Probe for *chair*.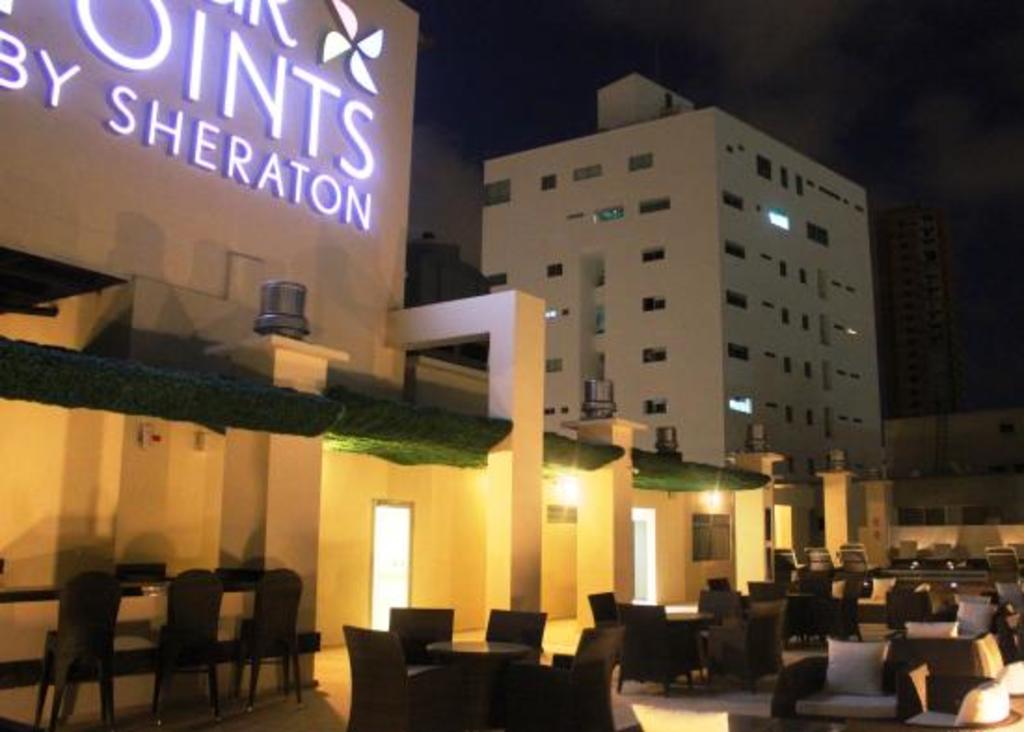
Probe result: 339,628,454,730.
